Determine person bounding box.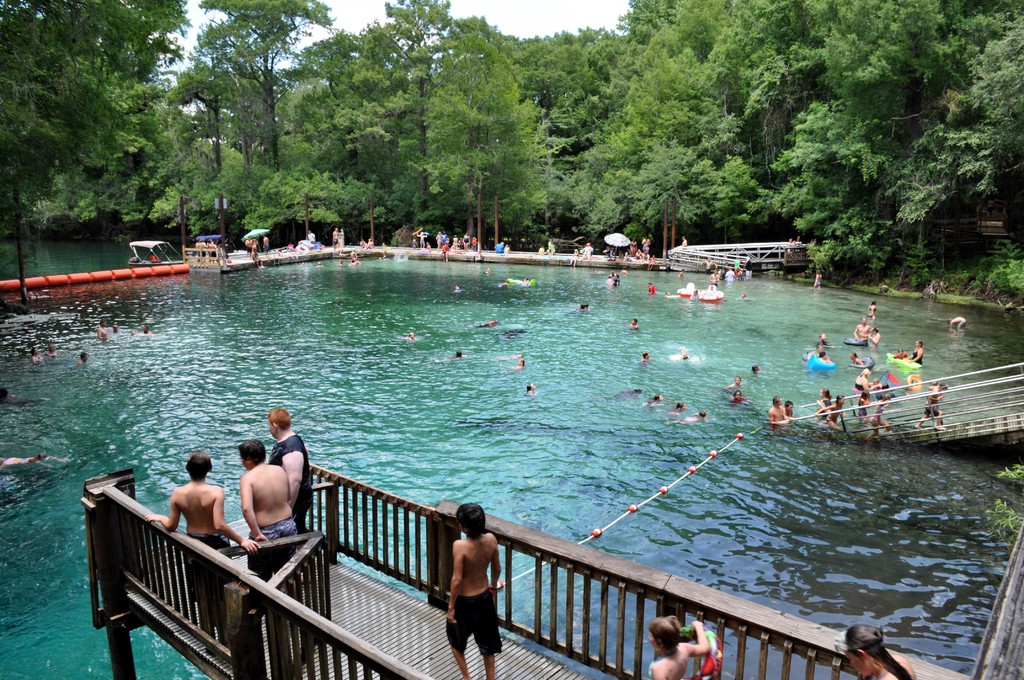
Determined: 627,320,640,327.
